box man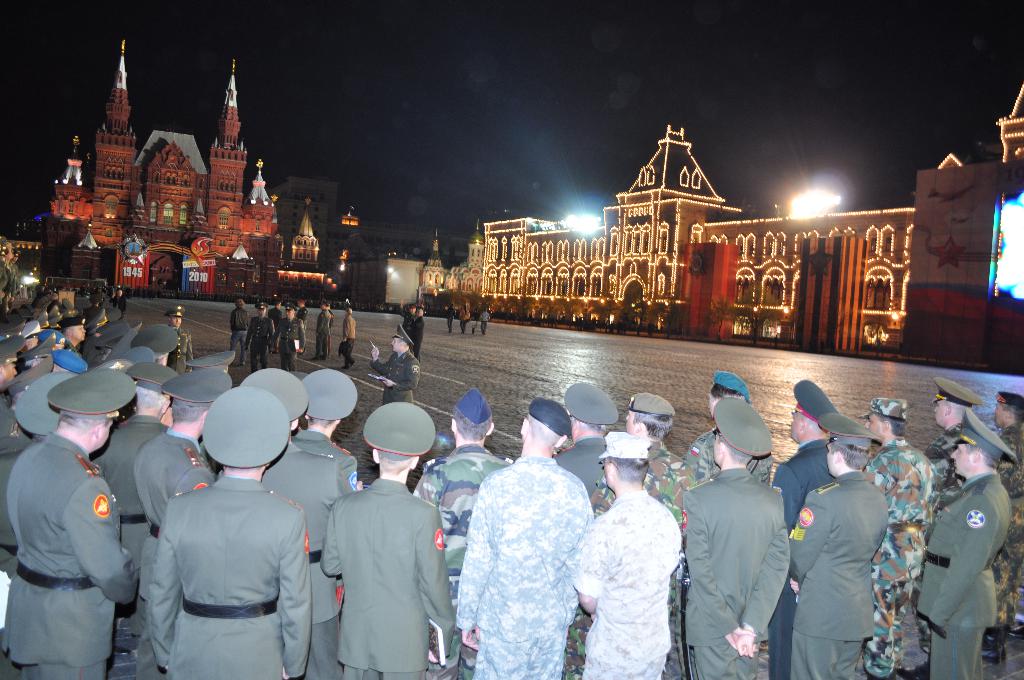
crop(87, 361, 177, 624)
